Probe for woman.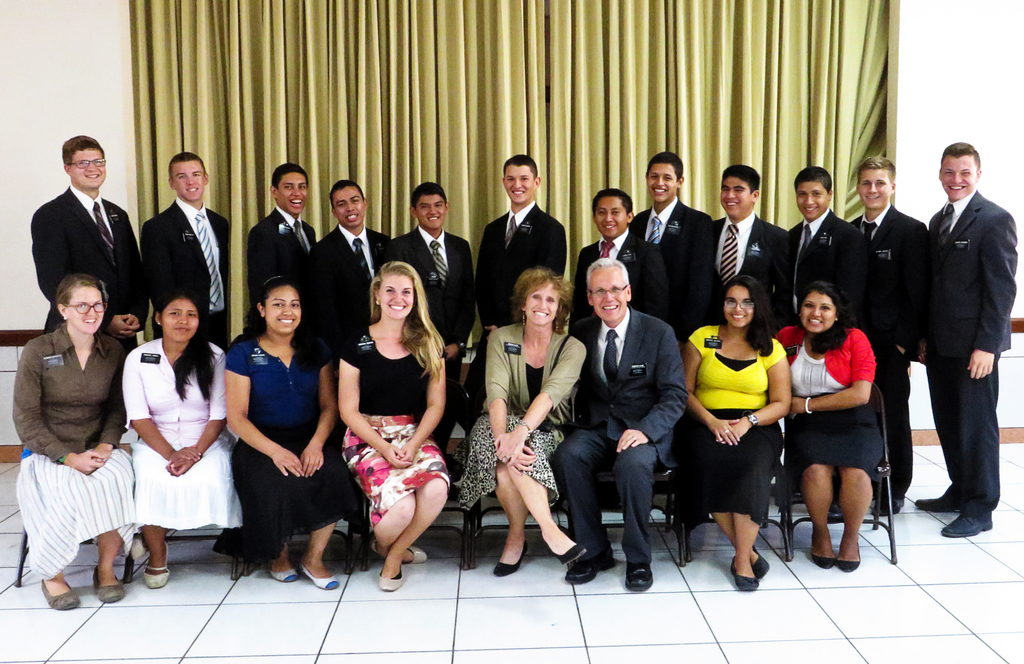
Probe result: locate(212, 275, 358, 589).
